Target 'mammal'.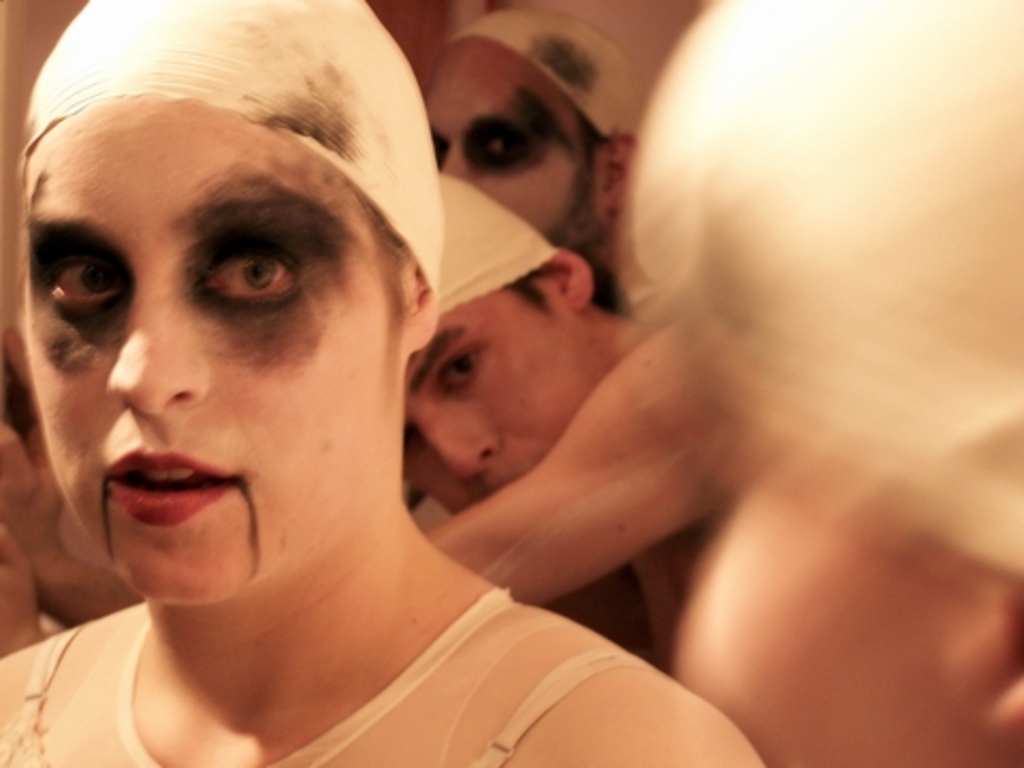
Target region: Rect(0, 0, 693, 764).
